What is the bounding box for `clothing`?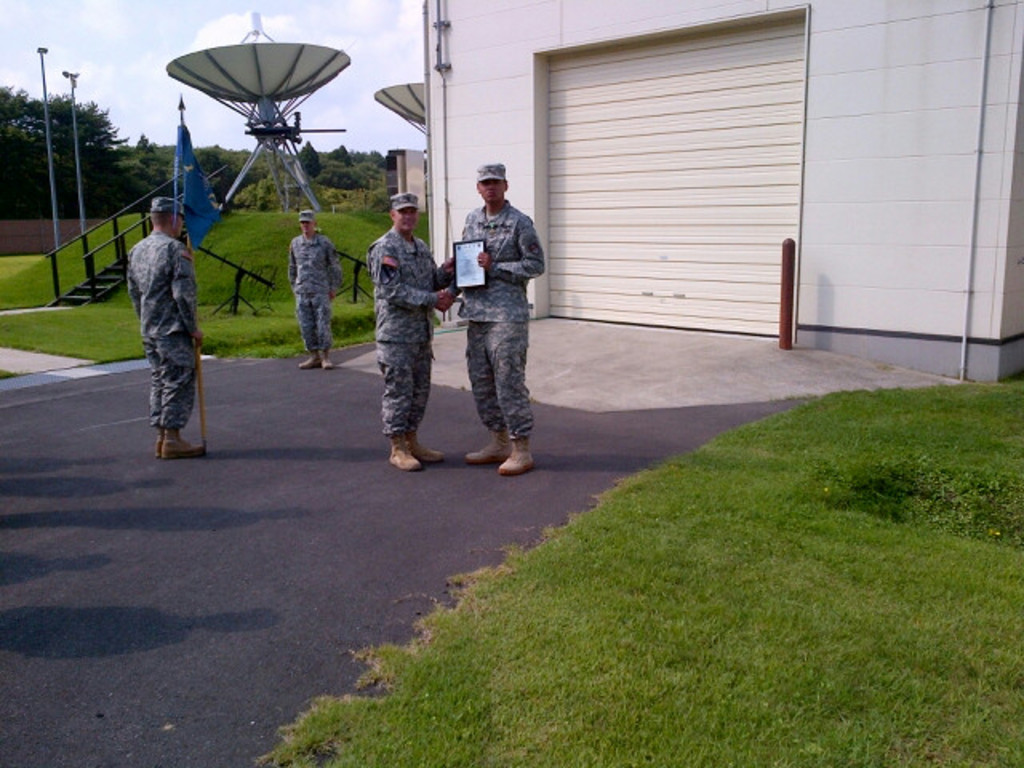
left=283, top=227, right=333, bottom=339.
